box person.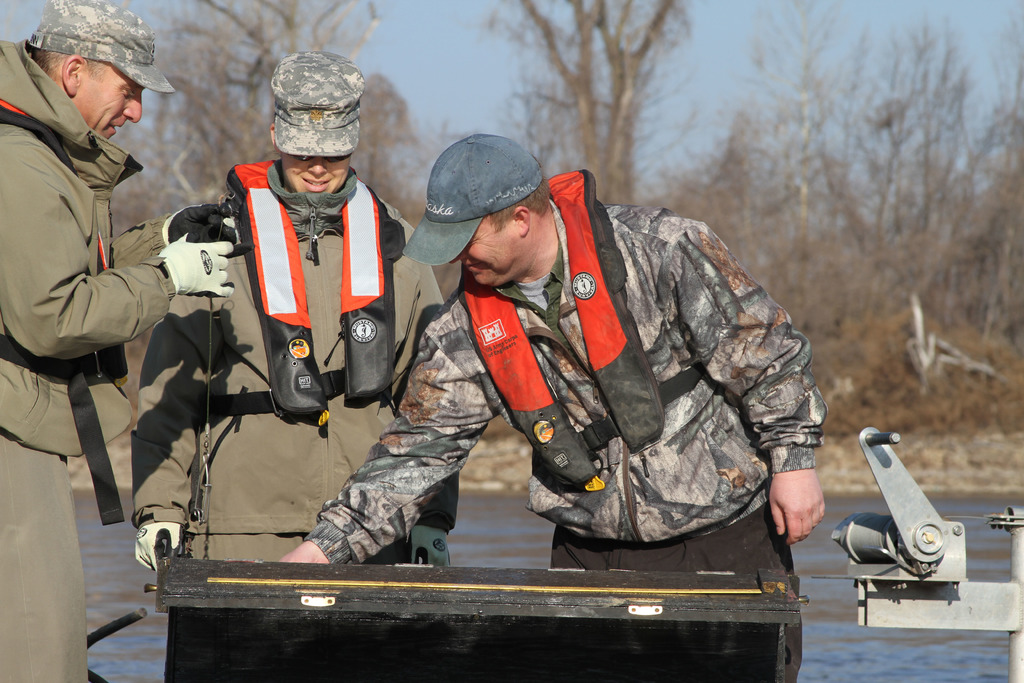
0 0 234 682.
